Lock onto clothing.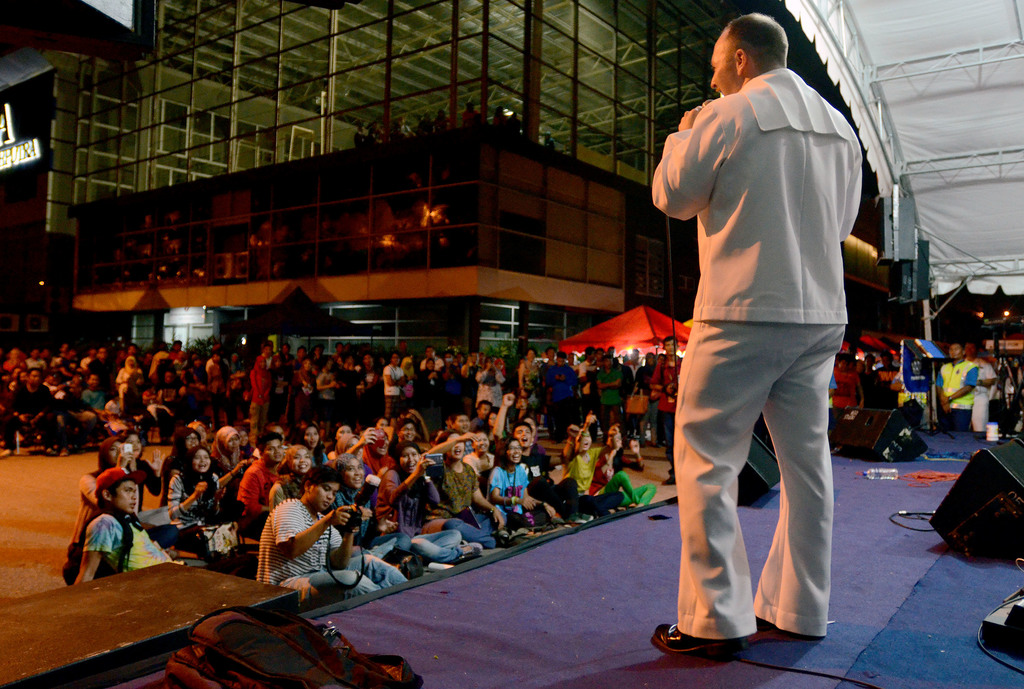
Locked: <bbox>970, 356, 998, 430</bbox>.
